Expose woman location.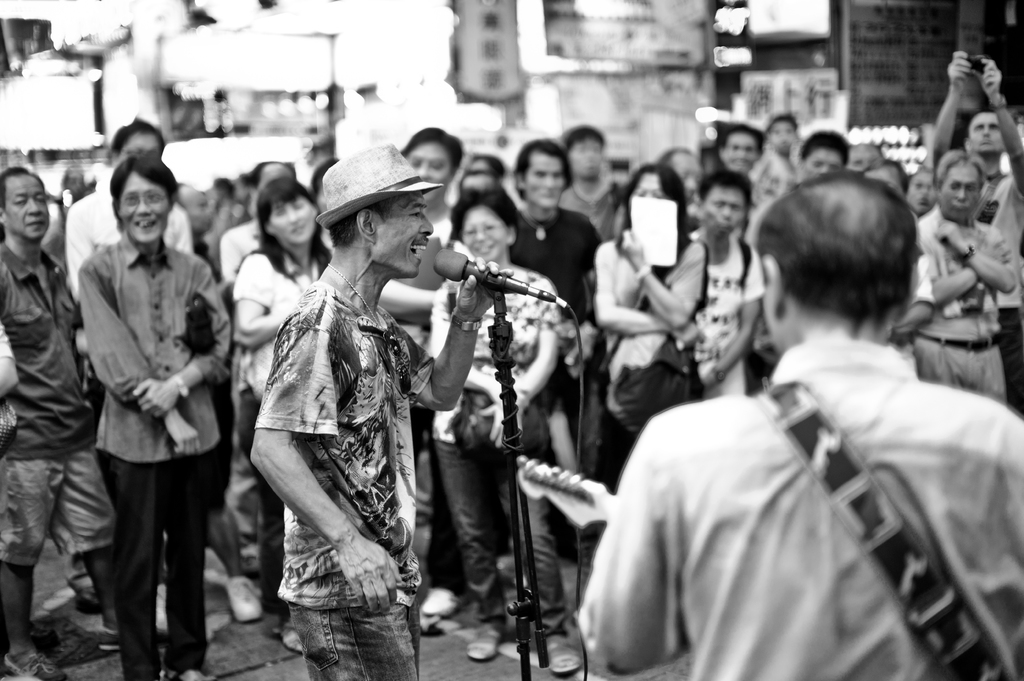
Exposed at box=[419, 180, 575, 676].
